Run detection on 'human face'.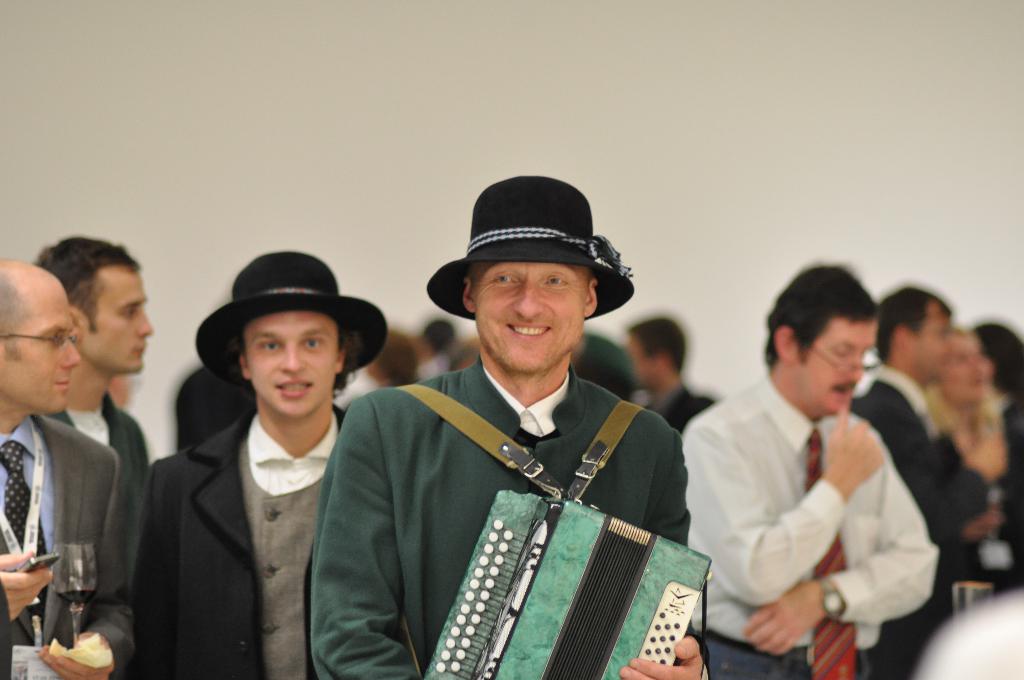
Result: l=796, t=320, r=877, b=415.
